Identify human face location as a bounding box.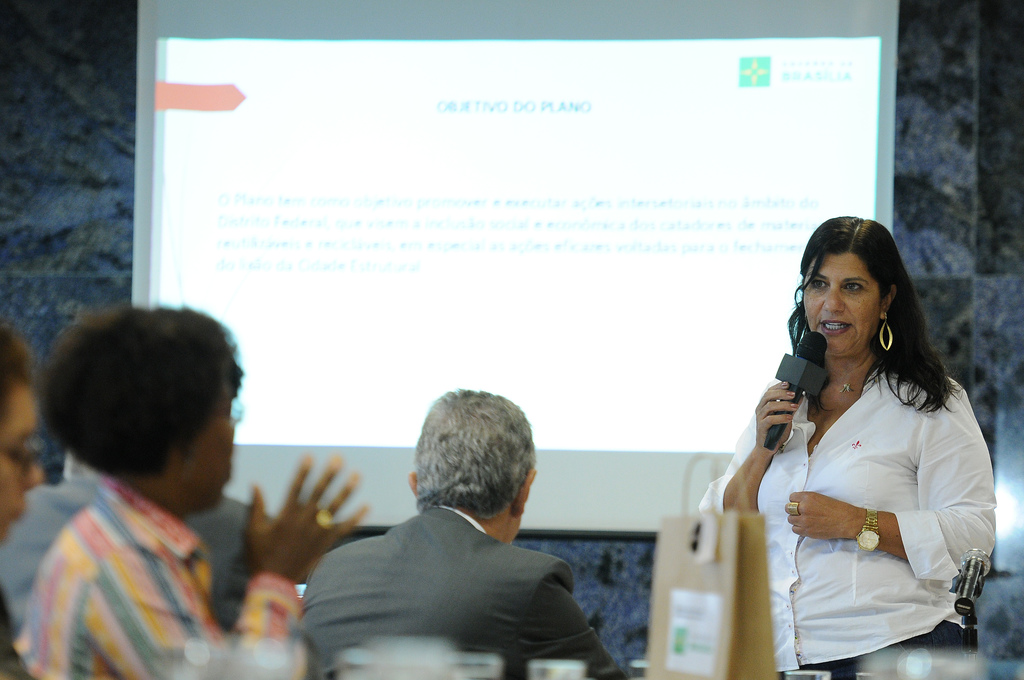
(left=173, top=382, right=238, bottom=512).
